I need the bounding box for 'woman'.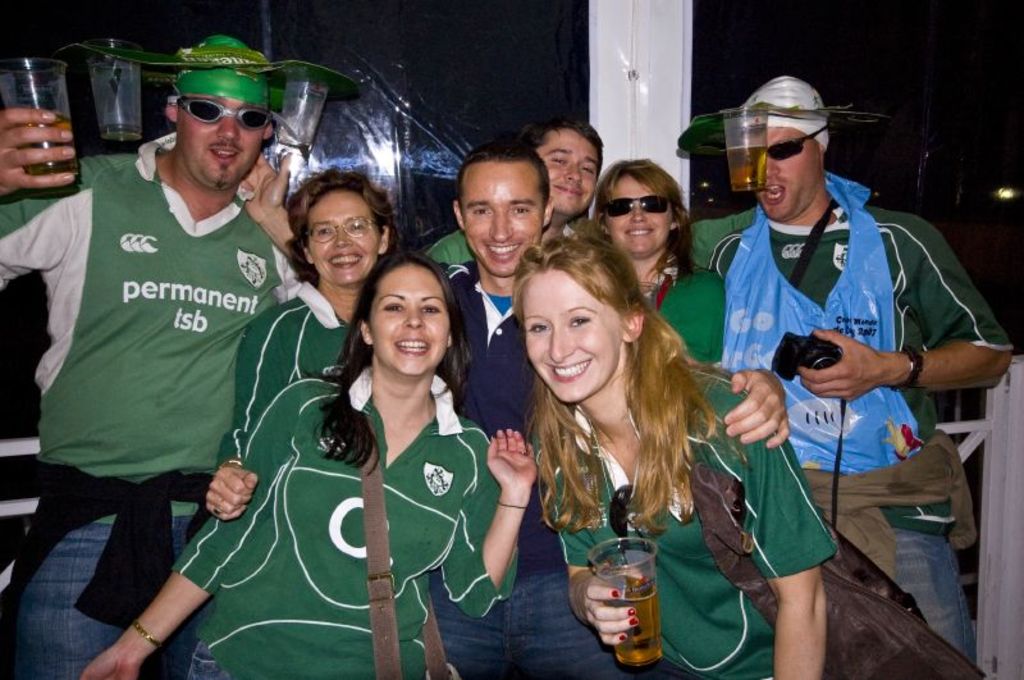
Here it is: bbox(584, 158, 724, 368).
